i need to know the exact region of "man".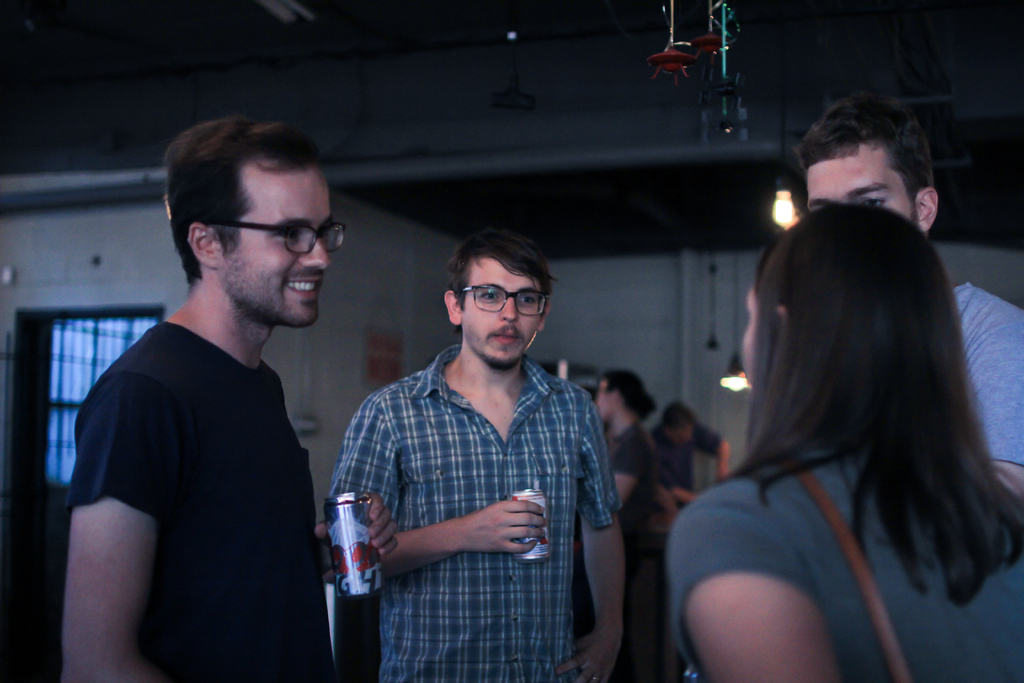
Region: Rect(795, 97, 1023, 495).
